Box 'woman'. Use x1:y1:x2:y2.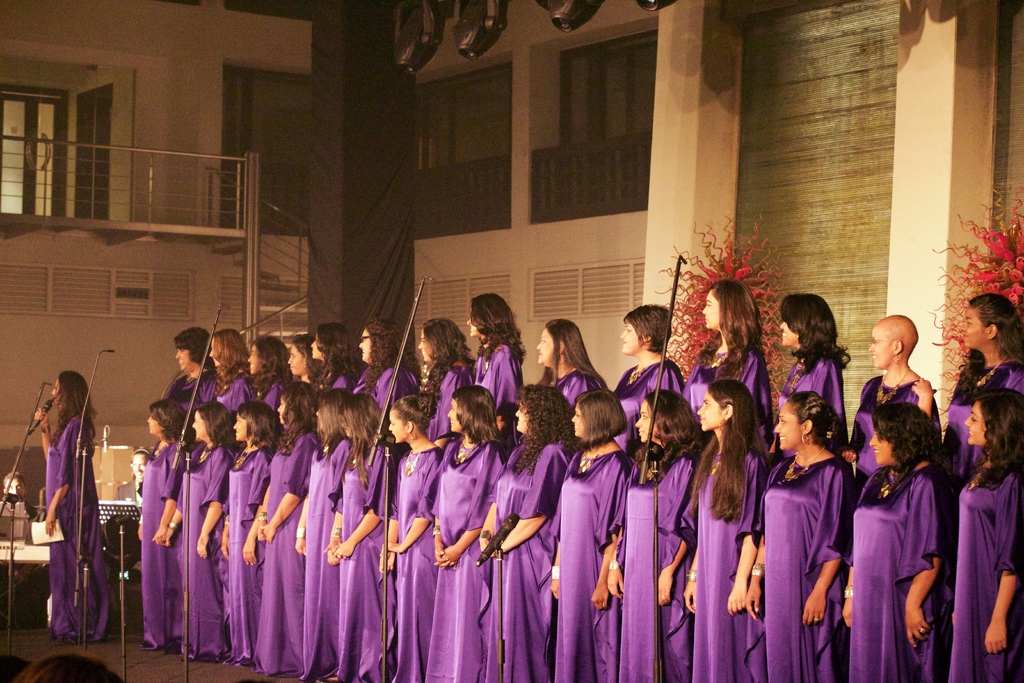
308:323:362:389.
